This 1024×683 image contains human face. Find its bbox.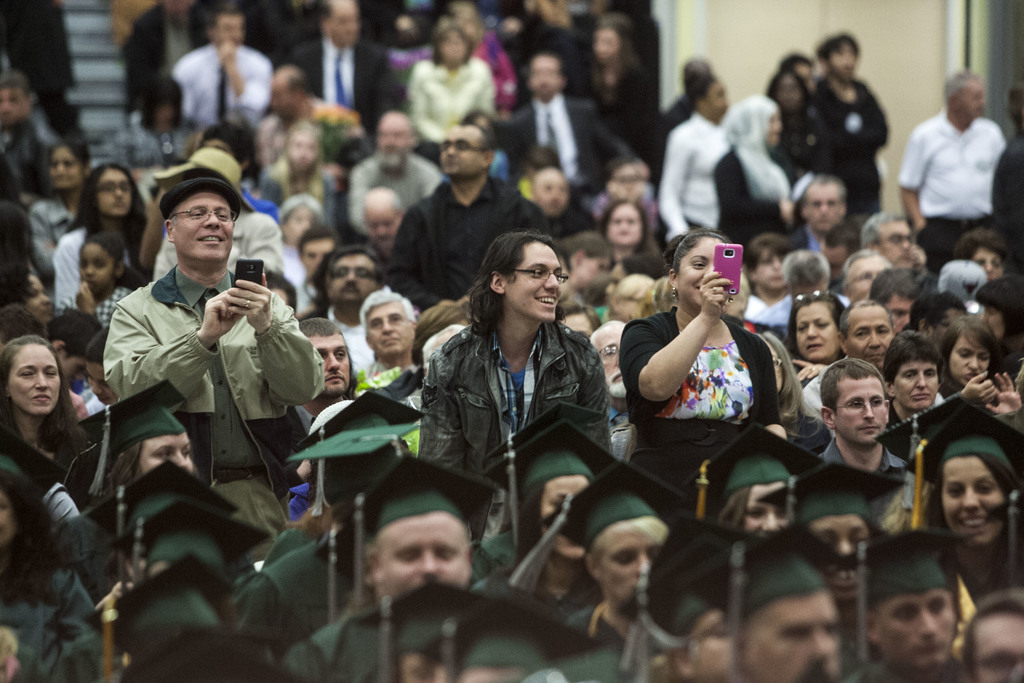
locate(99, 167, 131, 215).
